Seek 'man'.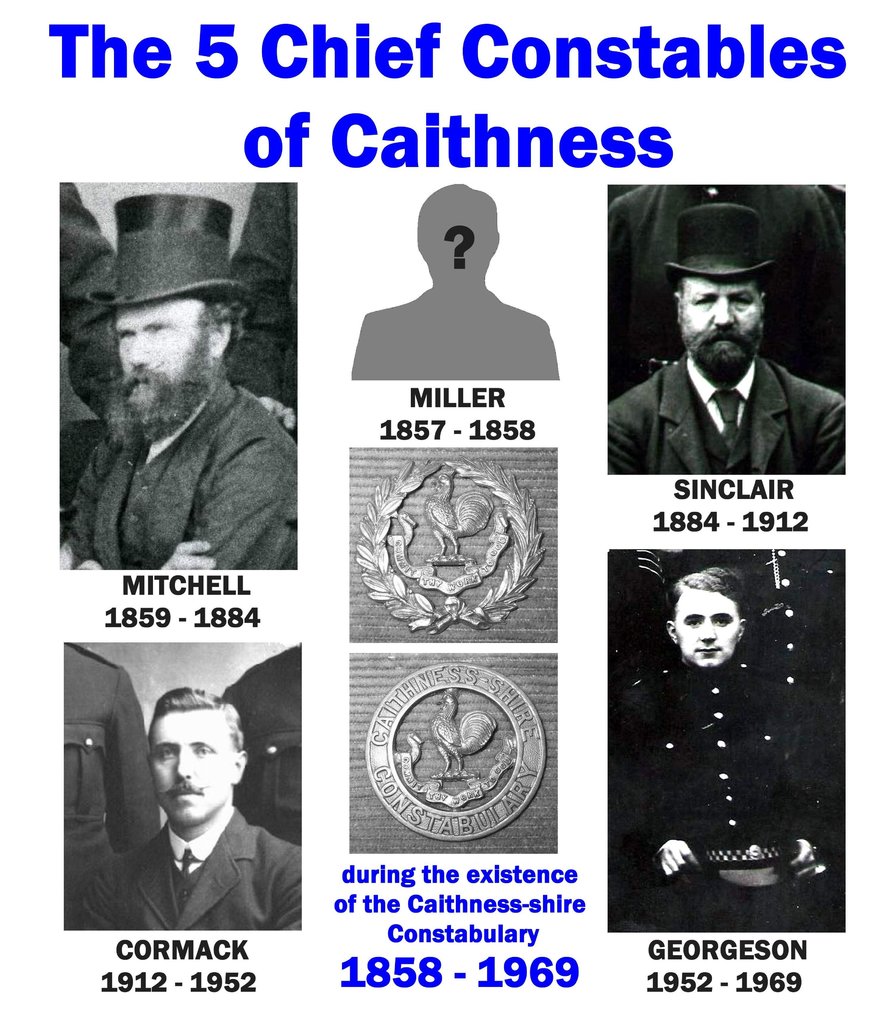
[x1=52, y1=676, x2=296, y2=929].
